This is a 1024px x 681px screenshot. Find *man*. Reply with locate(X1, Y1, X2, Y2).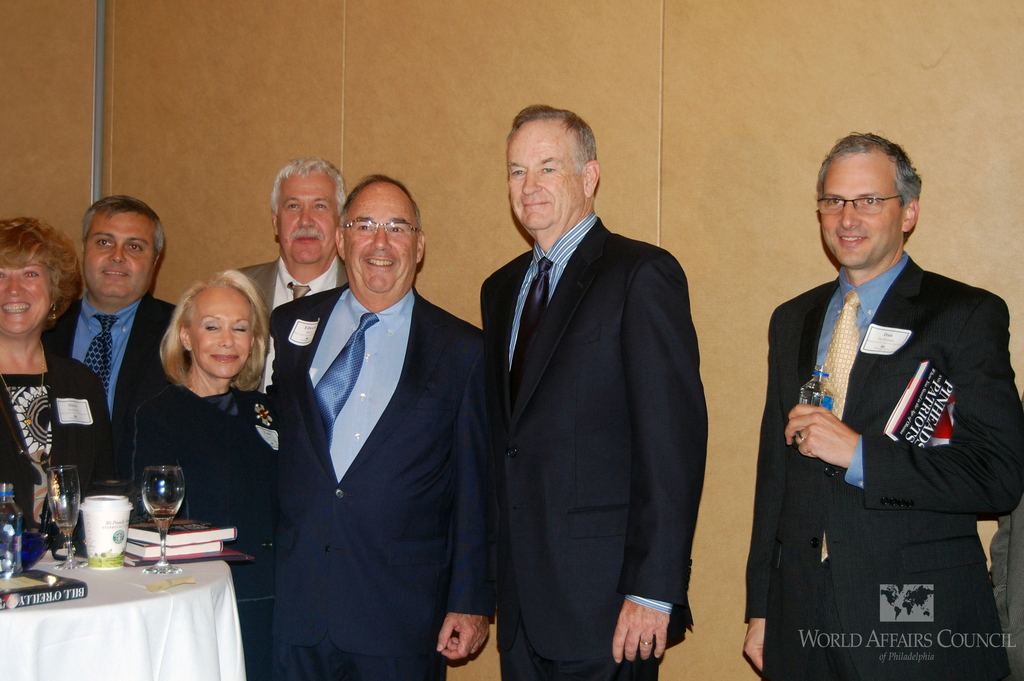
locate(477, 104, 710, 680).
